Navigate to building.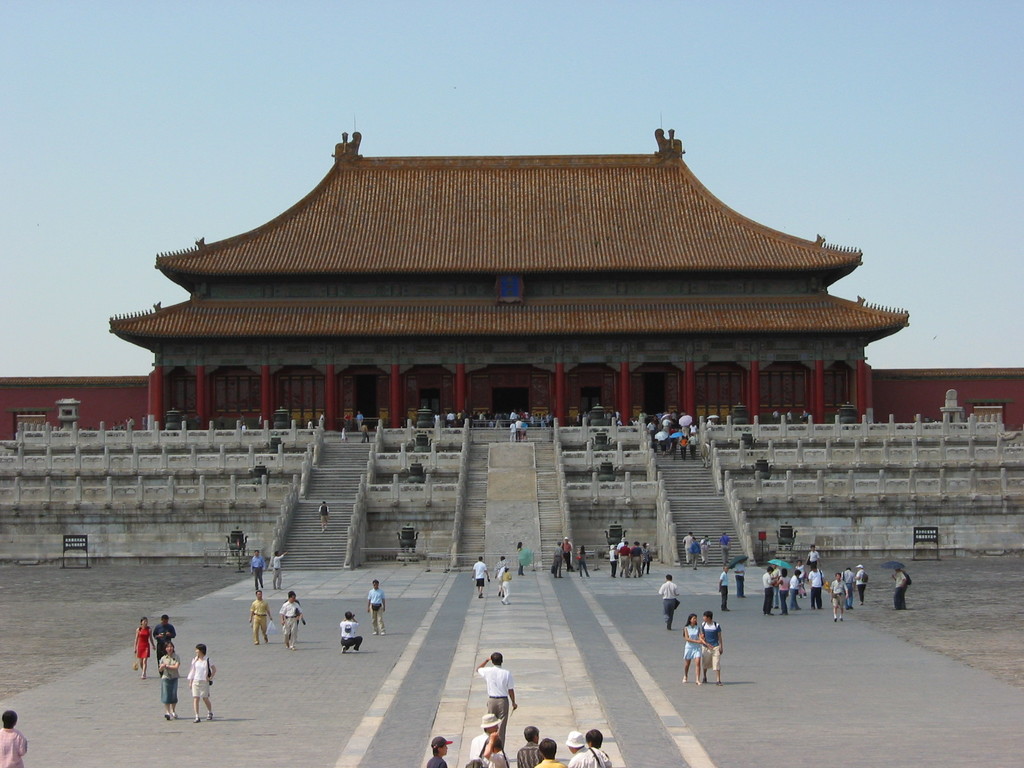
Navigation target: rect(0, 129, 1023, 437).
